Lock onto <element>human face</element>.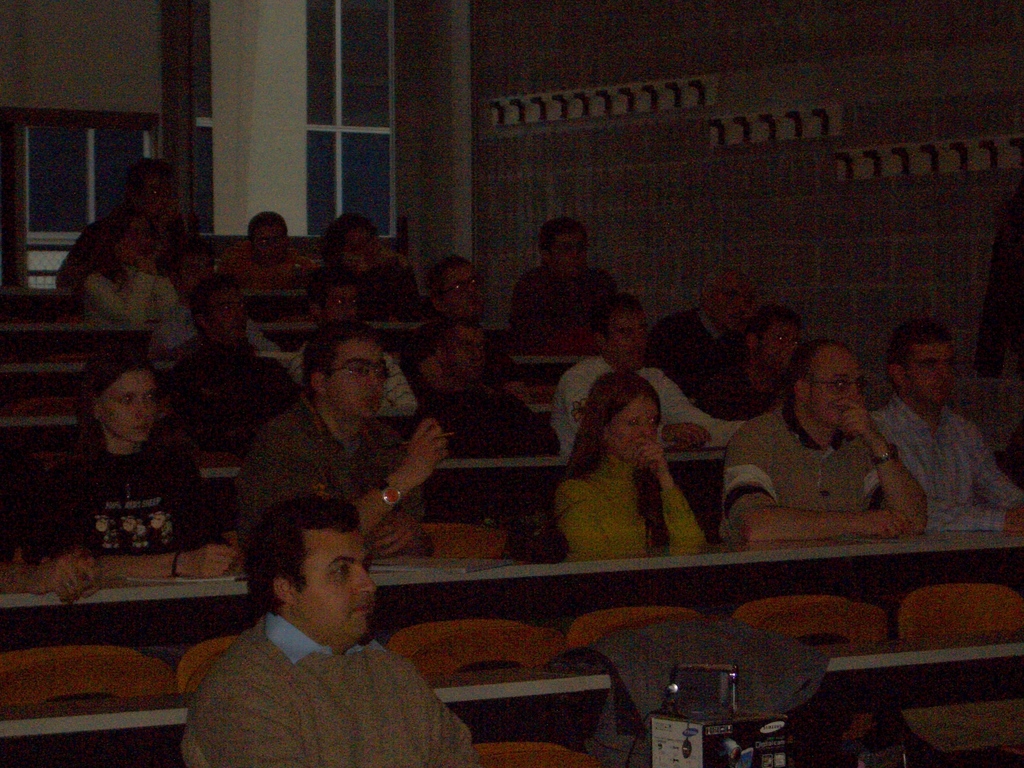
Locked: x1=120, y1=216, x2=153, y2=264.
